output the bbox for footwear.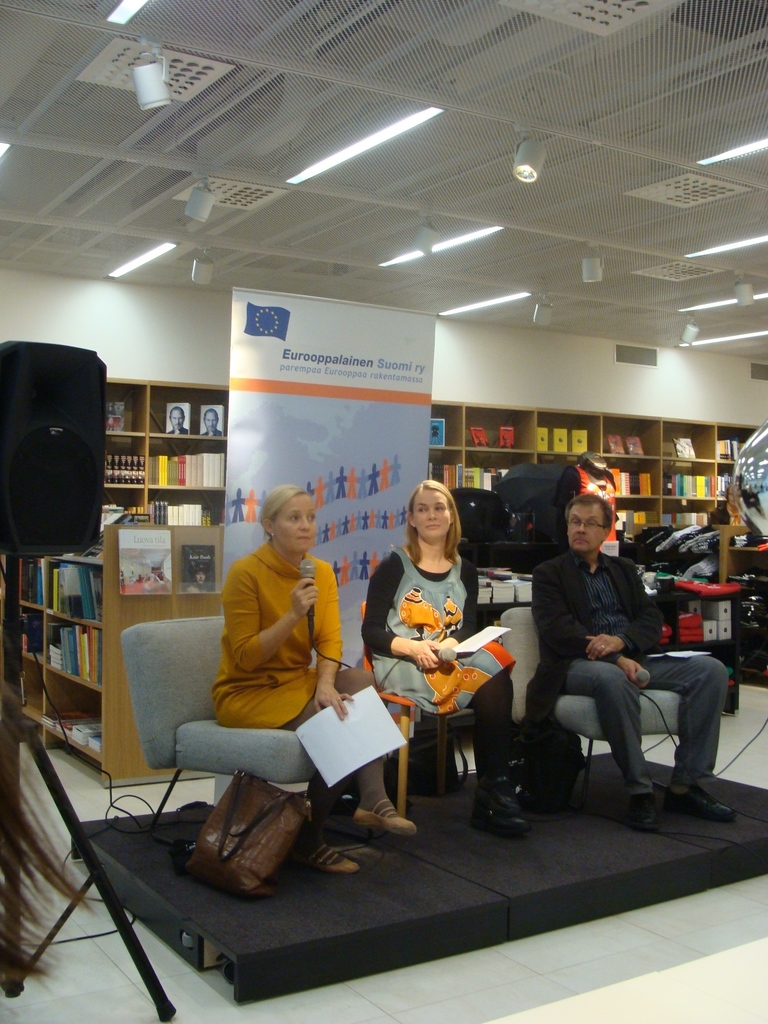
[298,834,369,870].
